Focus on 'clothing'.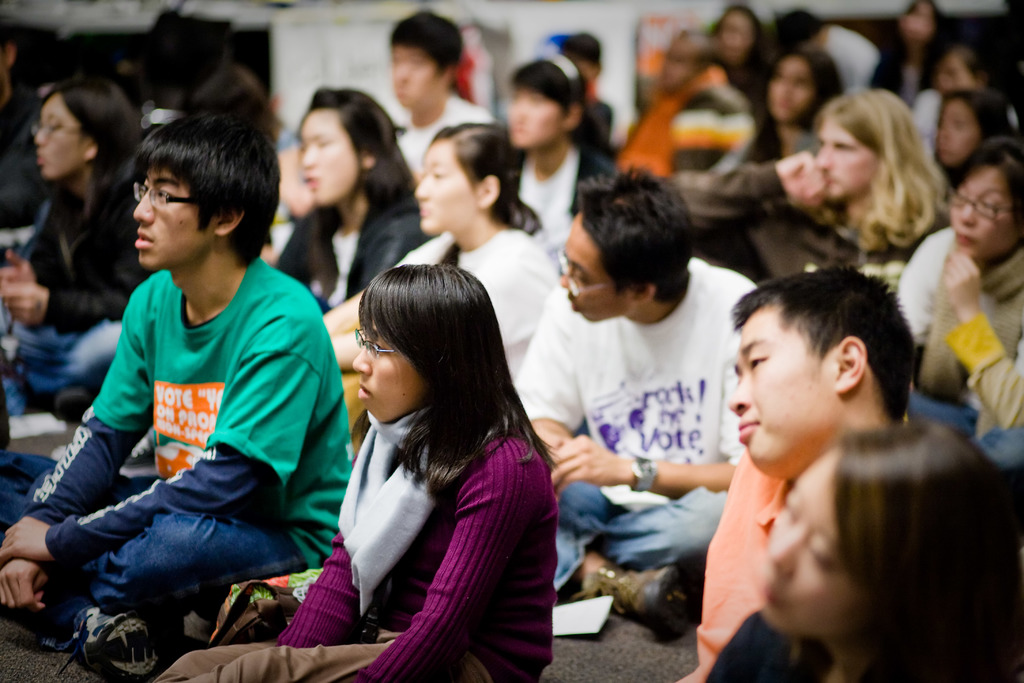
Focused at (652,154,943,284).
